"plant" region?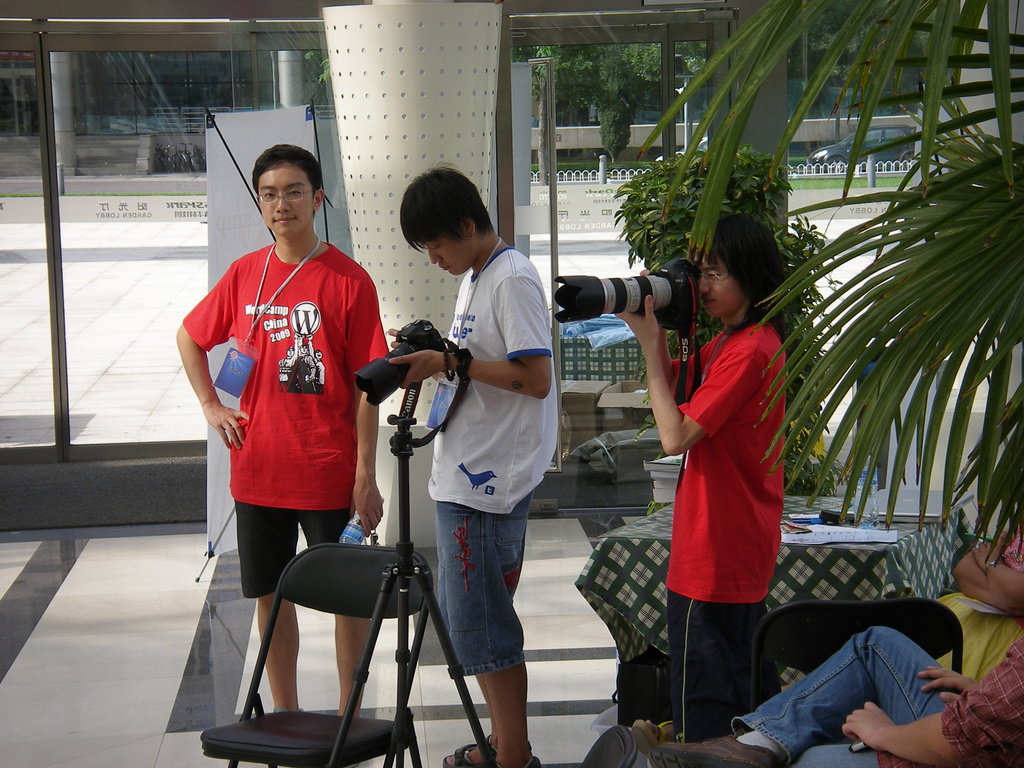
Rect(614, 134, 848, 503)
